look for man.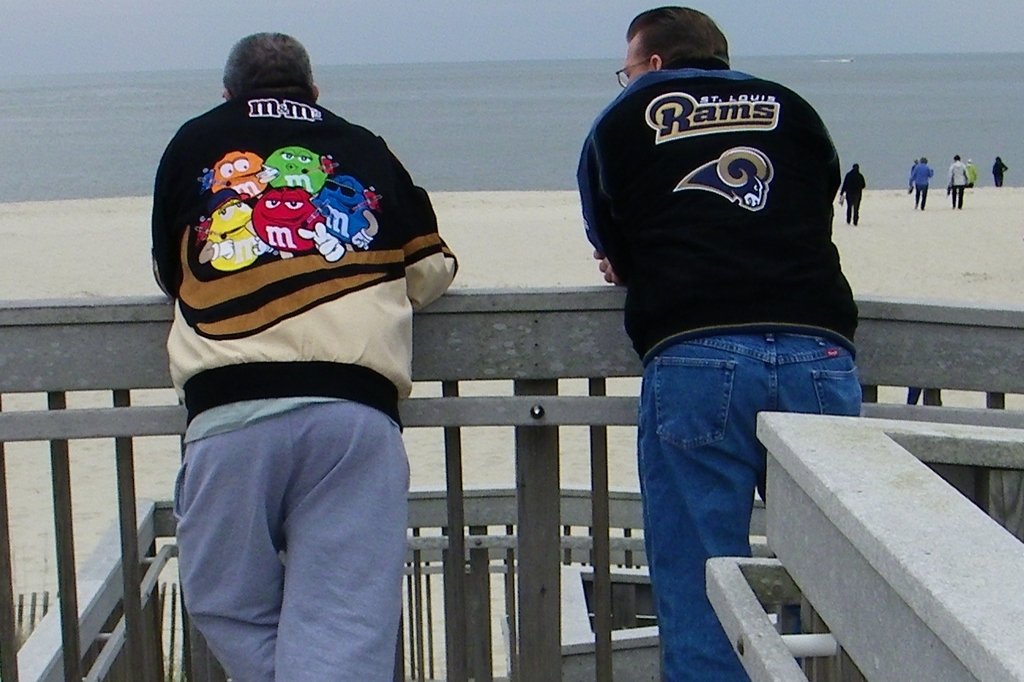
Found: bbox=(564, 4, 895, 642).
